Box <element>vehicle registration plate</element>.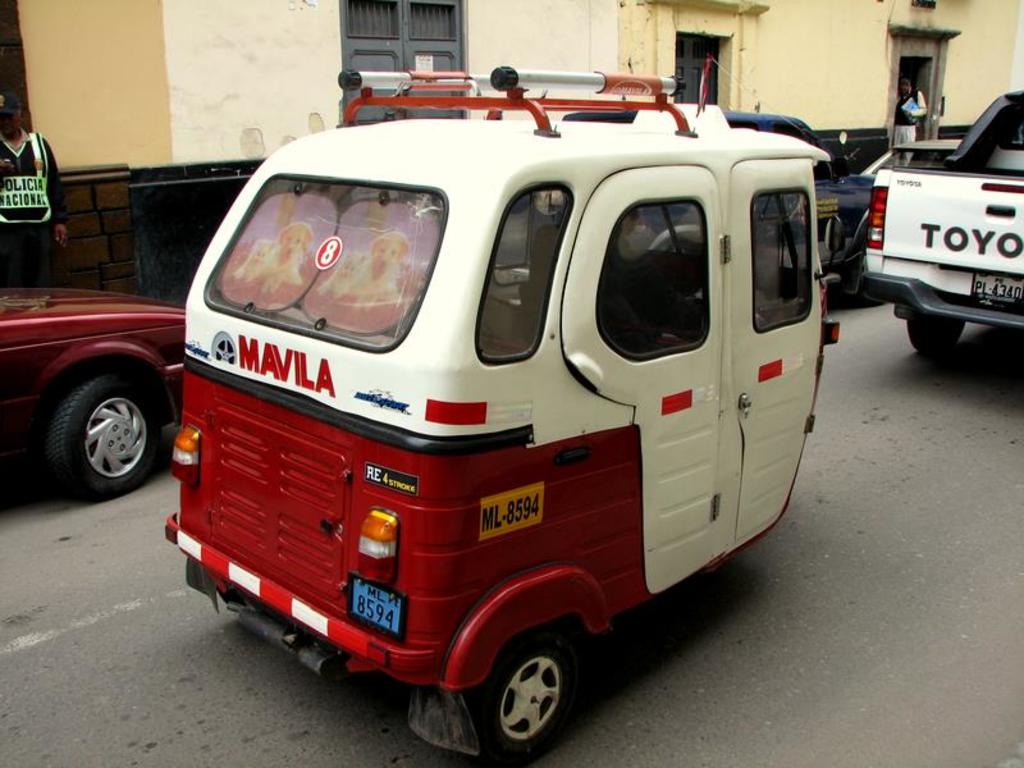
(left=969, top=270, right=1023, bottom=305).
